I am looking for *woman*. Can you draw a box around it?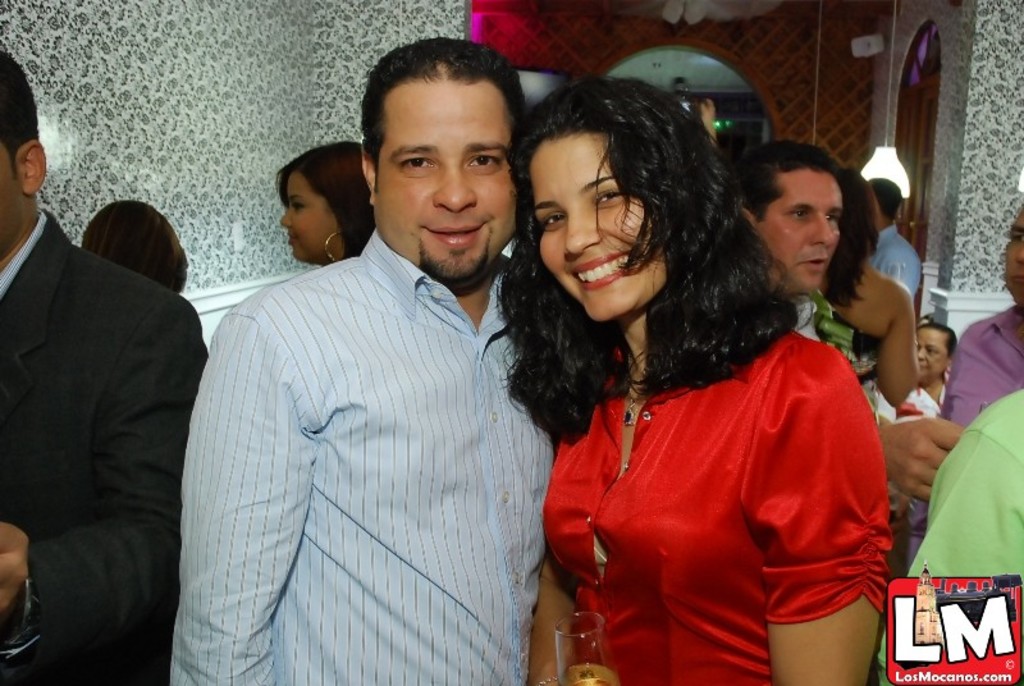
Sure, the bounding box is {"x1": 869, "y1": 326, "x2": 968, "y2": 420}.
